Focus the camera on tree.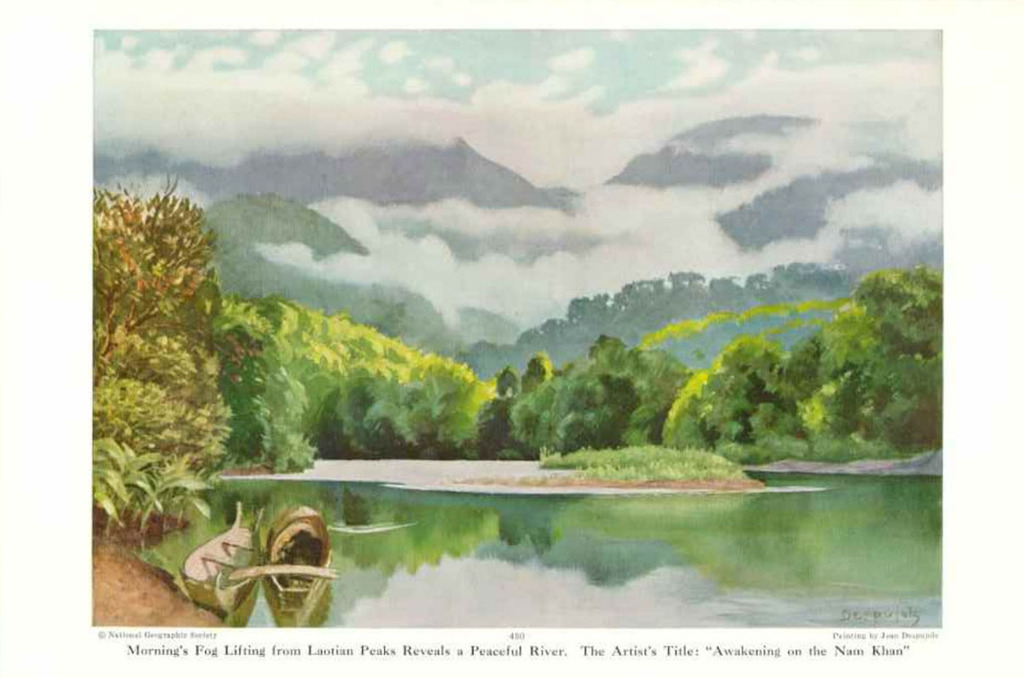
Focus region: [left=225, top=293, right=493, bottom=470].
